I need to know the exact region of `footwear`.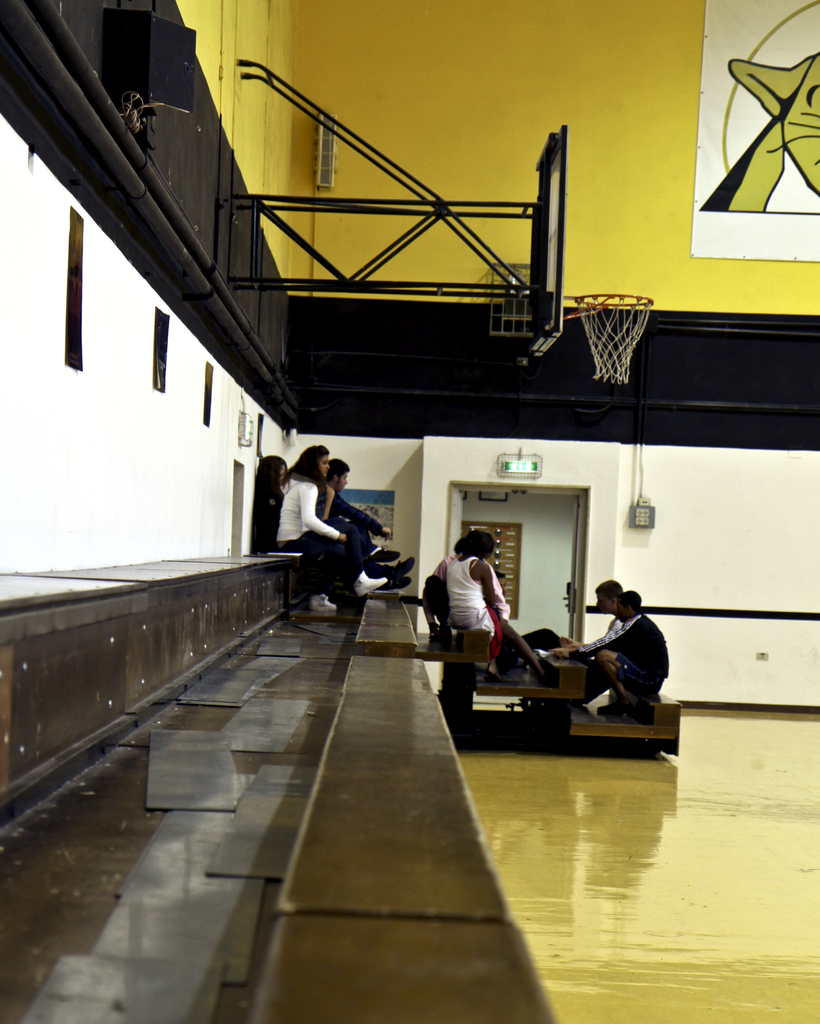
Region: BBox(309, 593, 337, 614).
